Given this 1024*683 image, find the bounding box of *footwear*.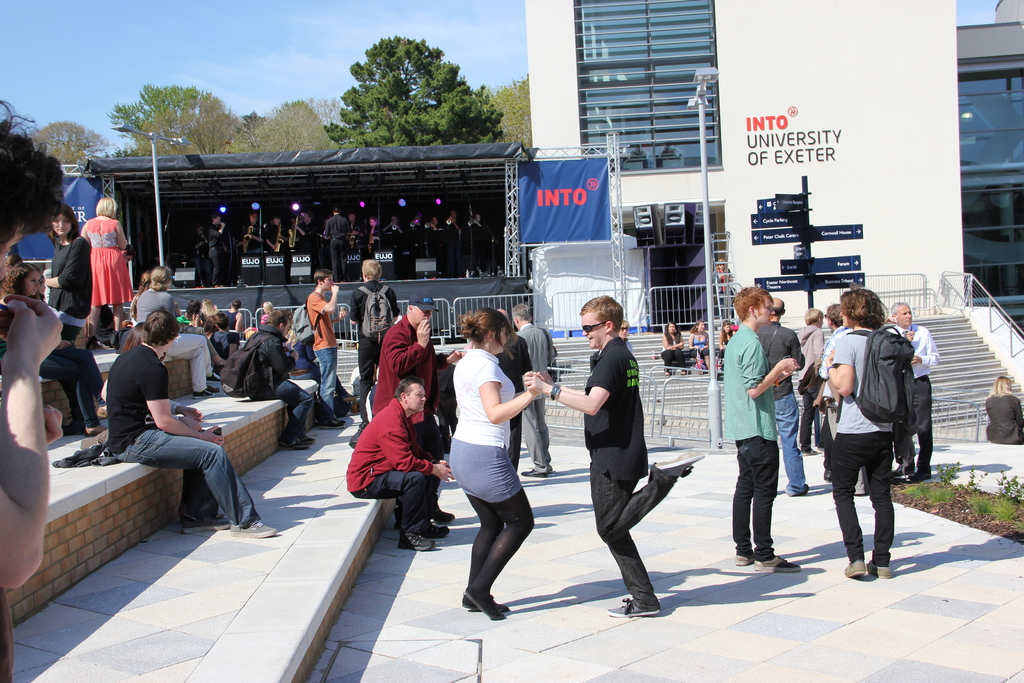
[787, 483, 810, 495].
